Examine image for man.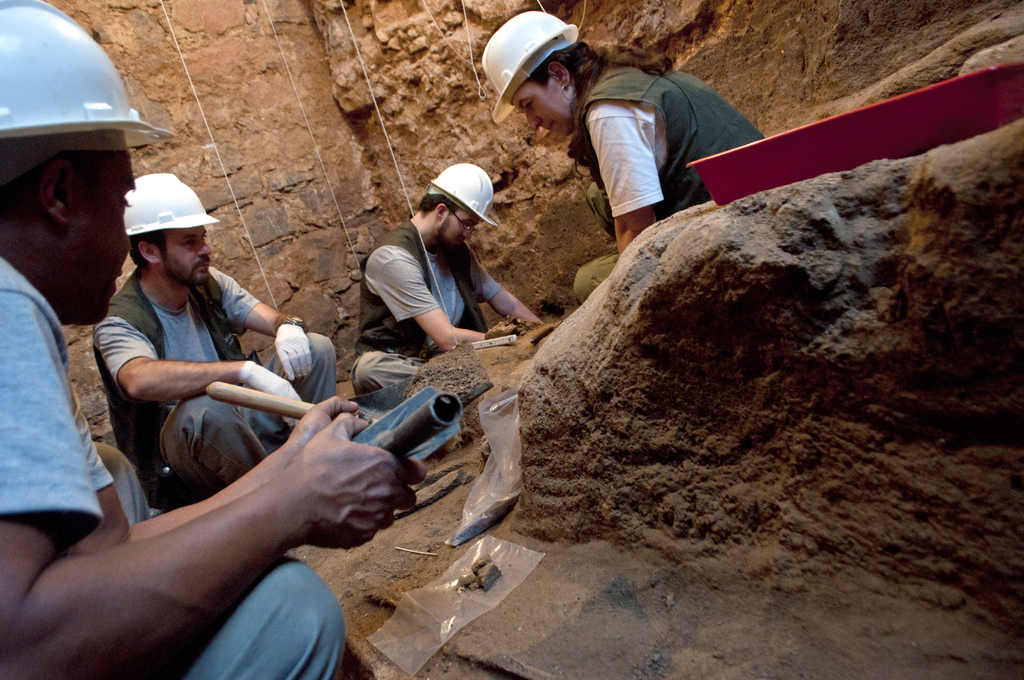
Examination result: [x1=100, y1=170, x2=344, y2=498].
